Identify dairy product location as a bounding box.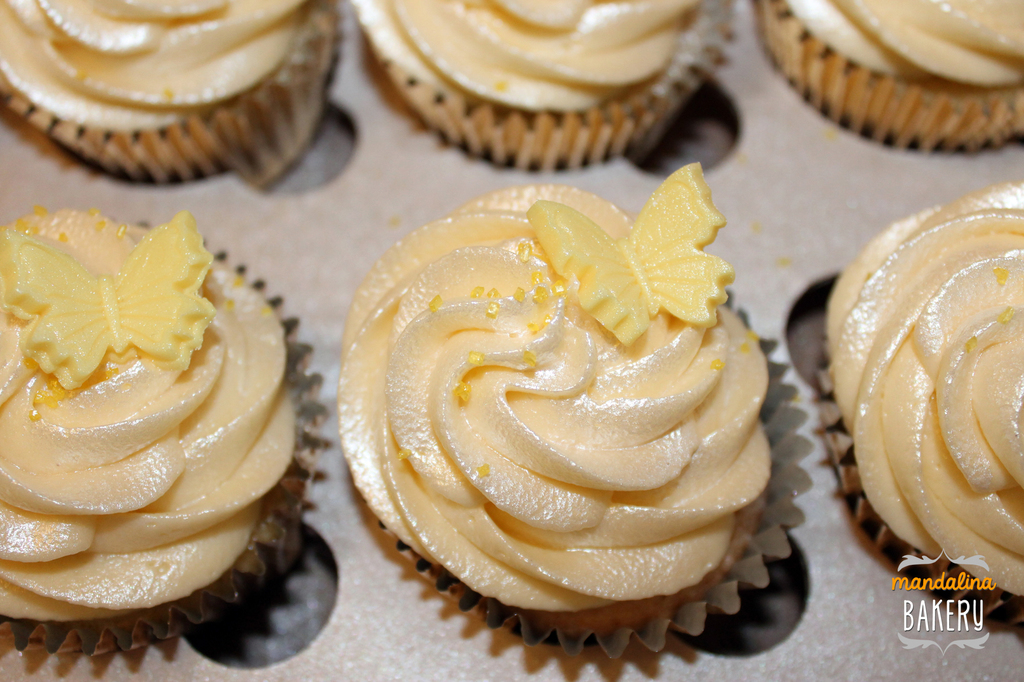
BBox(792, 0, 1023, 79).
